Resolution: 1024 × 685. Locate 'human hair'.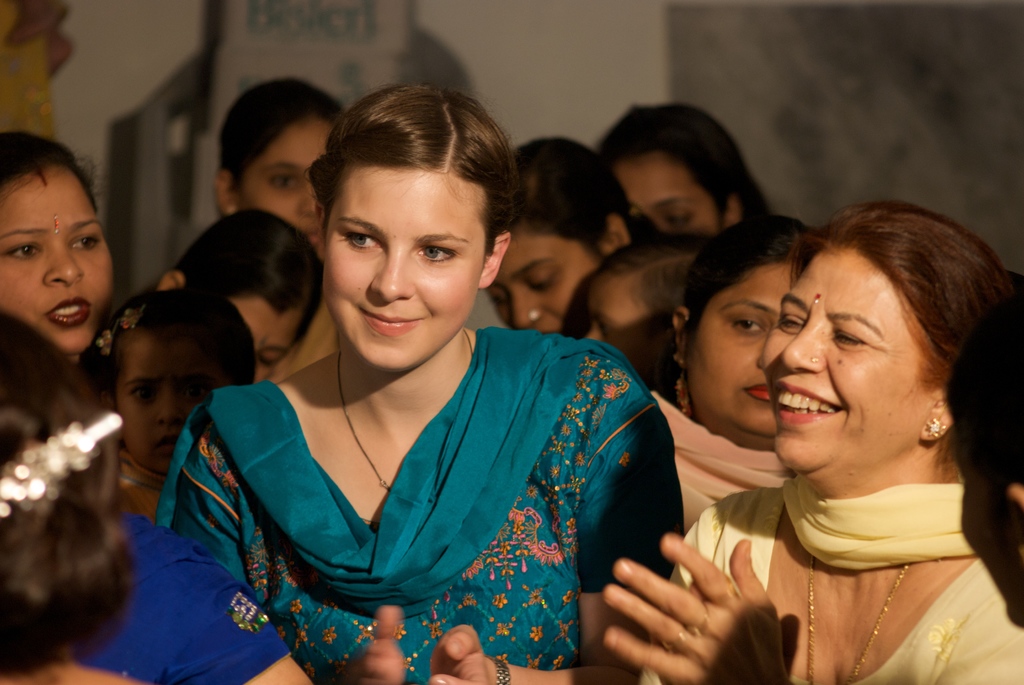
<bbox>785, 195, 1017, 398</bbox>.
